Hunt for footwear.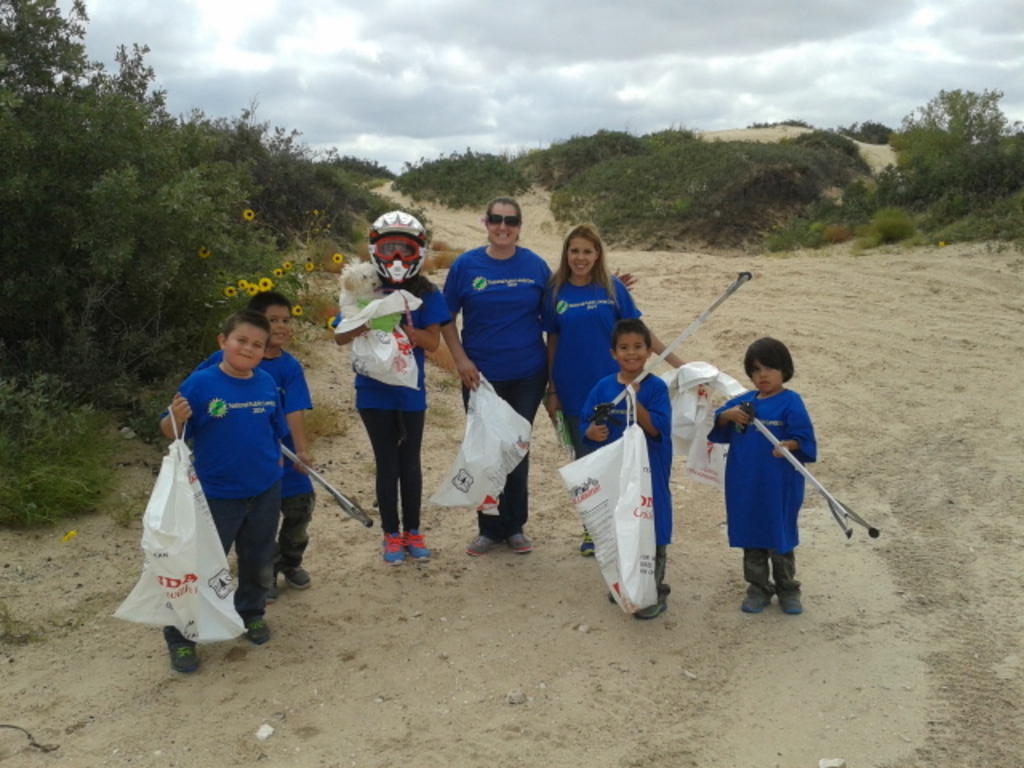
Hunted down at (776,590,803,611).
